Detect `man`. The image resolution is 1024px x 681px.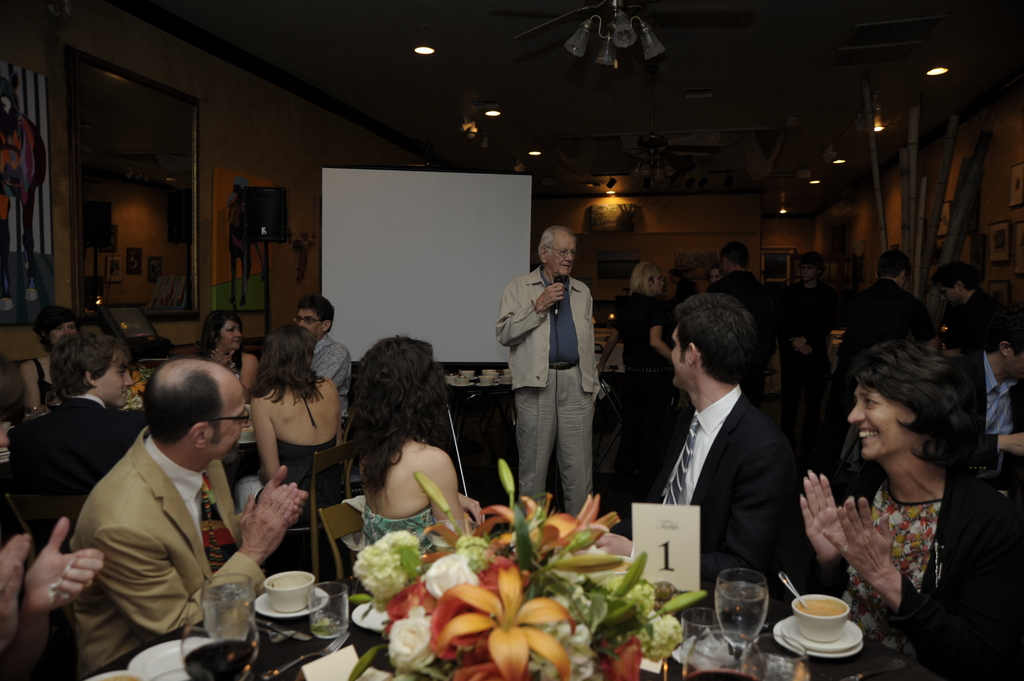
833 252 931 474.
